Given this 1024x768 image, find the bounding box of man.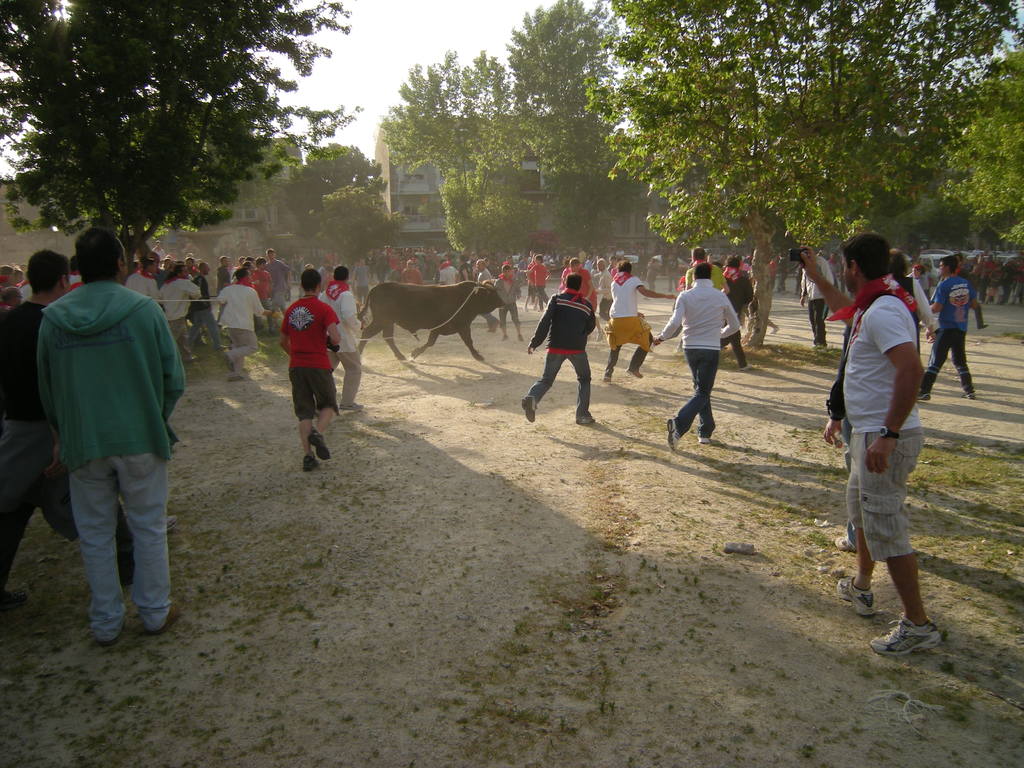
(x1=0, y1=258, x2=22, y2=309).
